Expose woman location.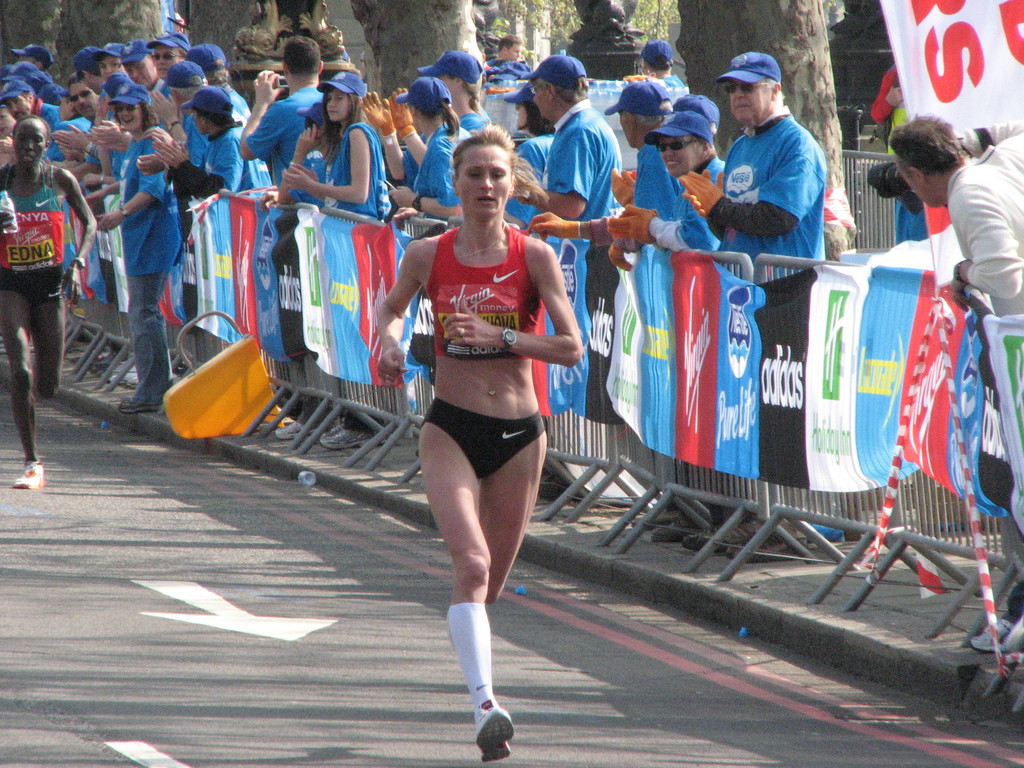
Exposed at 390,74,472,232.
